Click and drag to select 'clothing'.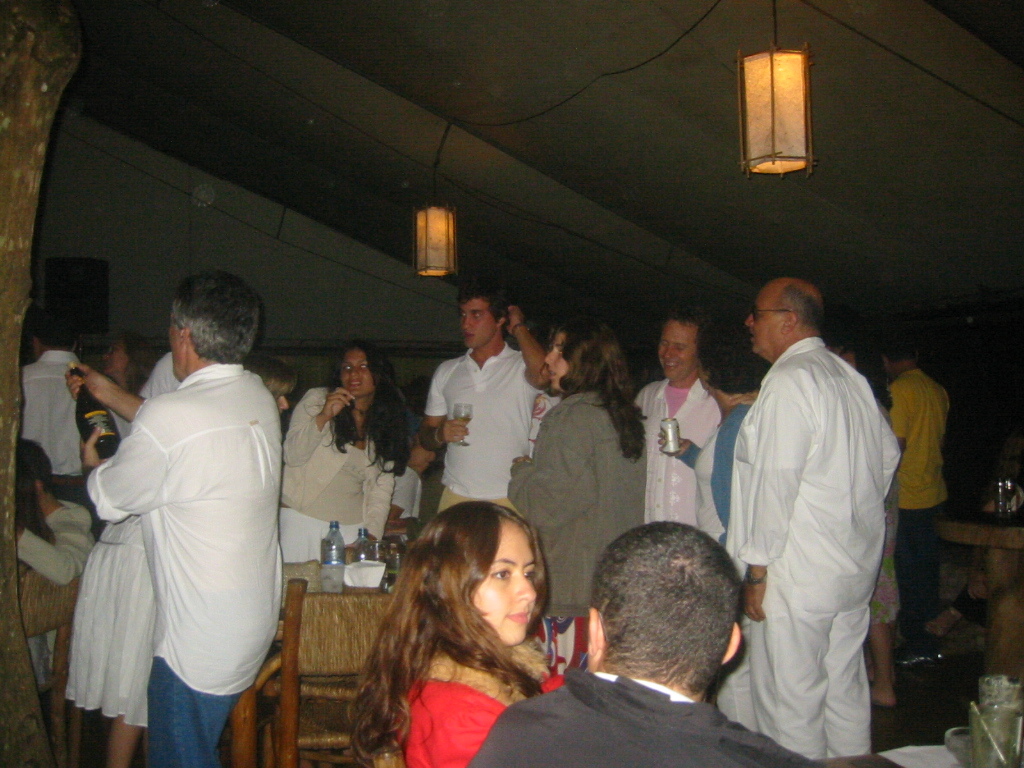
Selection: {"left": 408, "top": 334, "right": 554, "bottom": 521}.
